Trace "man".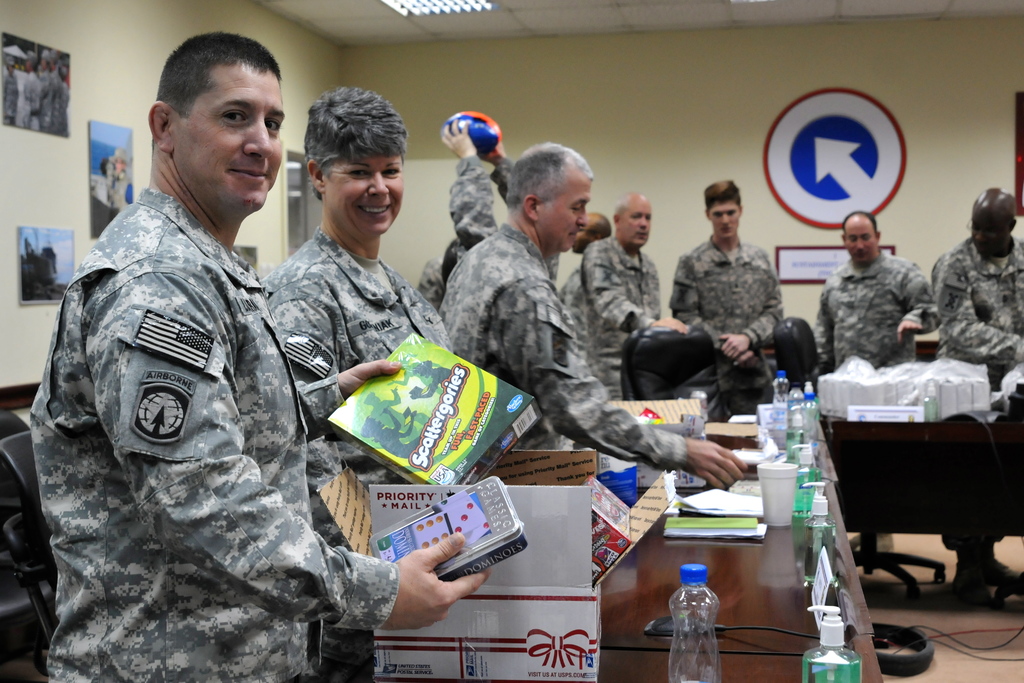
Traced to left=436, top=143, right=745, bottom=488.
